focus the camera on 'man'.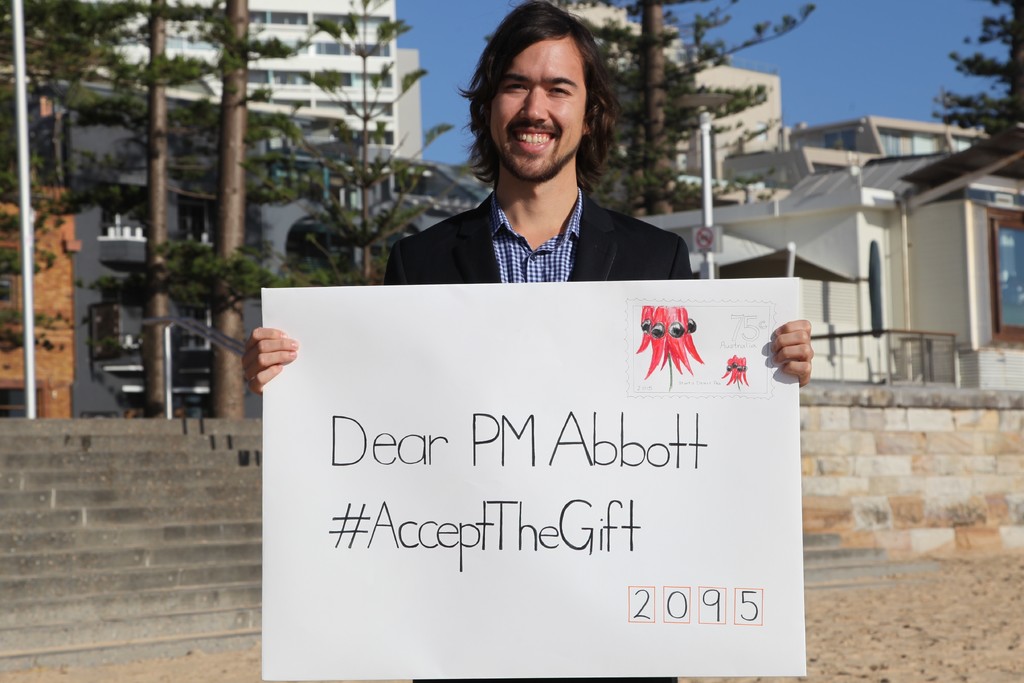
Focus region: <bbox>238, 0, 811, 682</bbox>.
